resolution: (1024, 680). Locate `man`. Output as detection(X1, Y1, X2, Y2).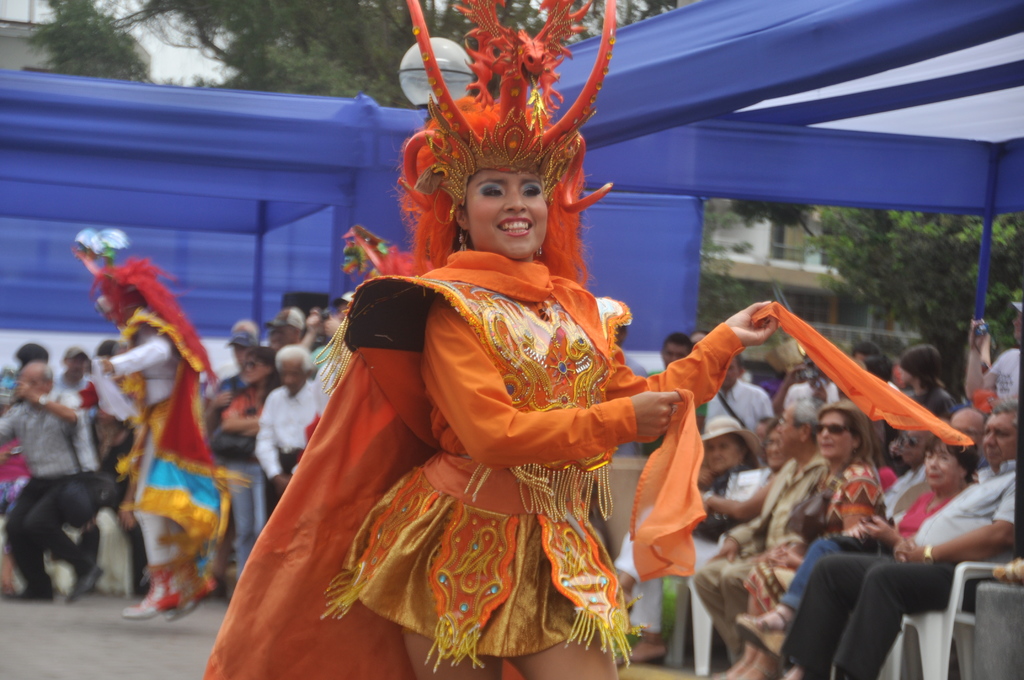
detection(776, 401, 1023, 679).
